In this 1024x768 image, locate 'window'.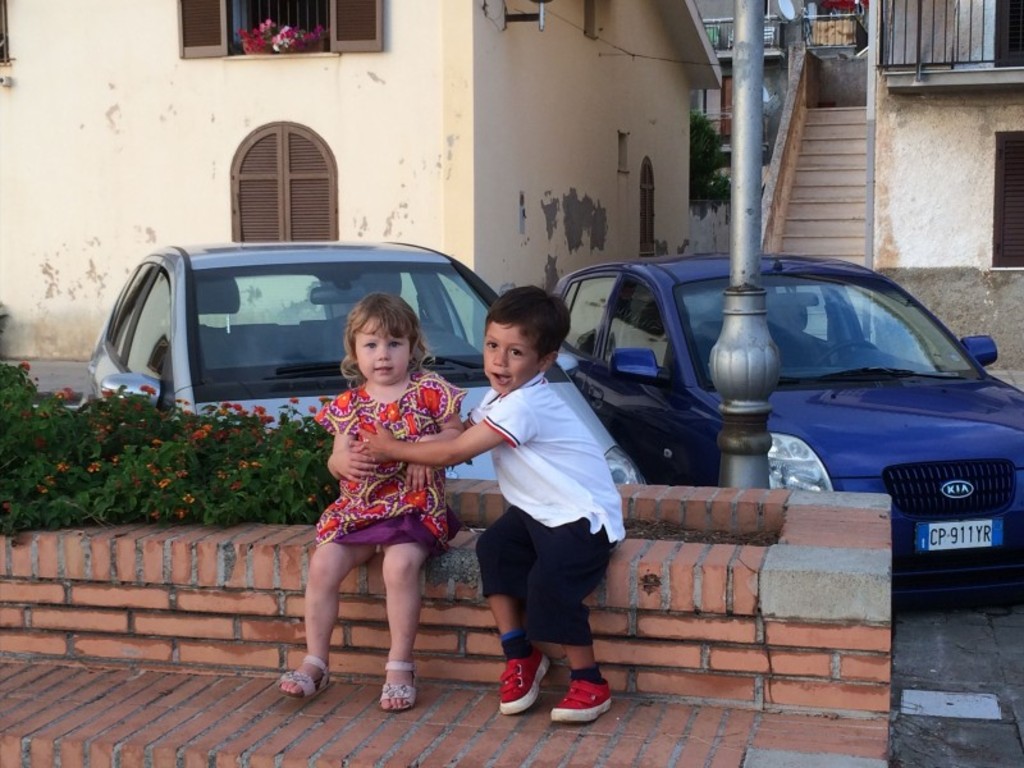
Bounding box: bbox=[992, 131, 1023, 270].
